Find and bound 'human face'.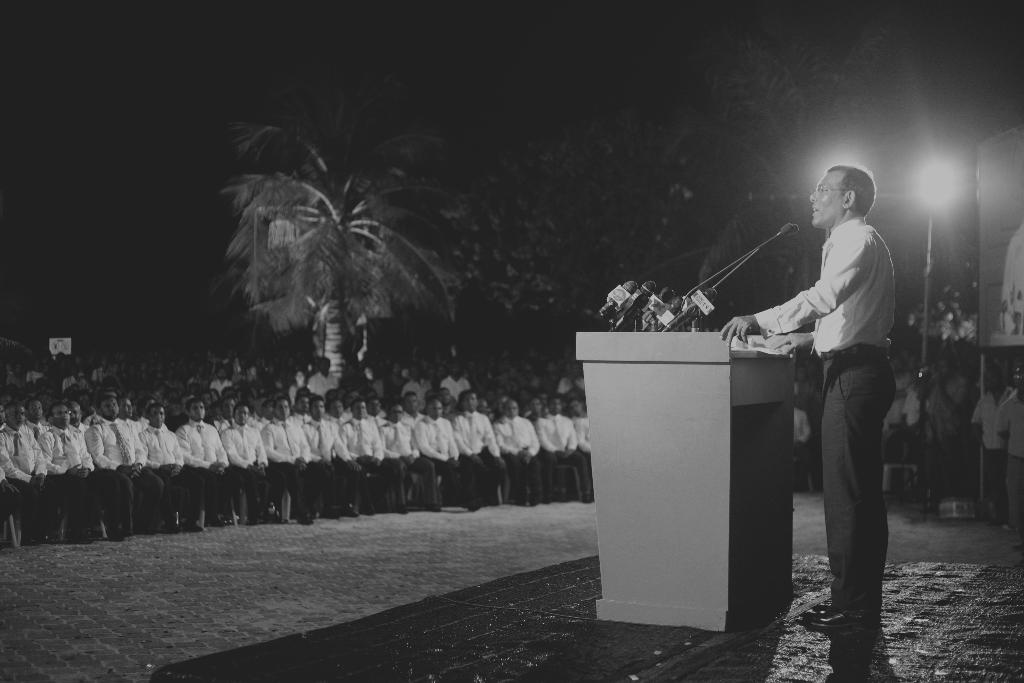
Bound: bbox=[190, 402, 207, 422].
